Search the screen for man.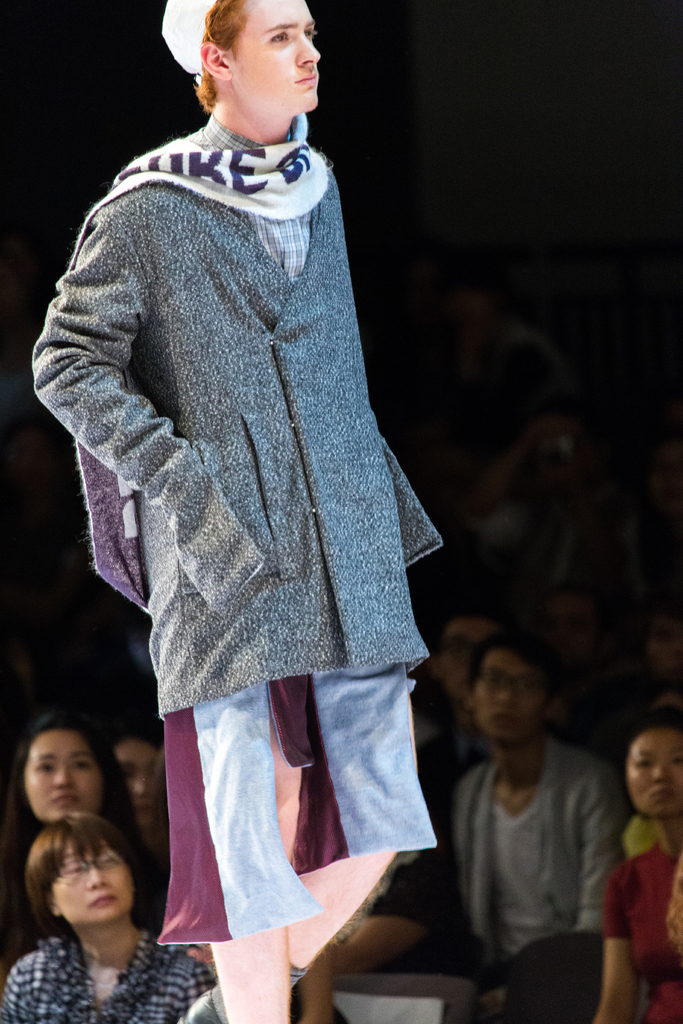
Found at <box>24,0,442,1023</box>.
